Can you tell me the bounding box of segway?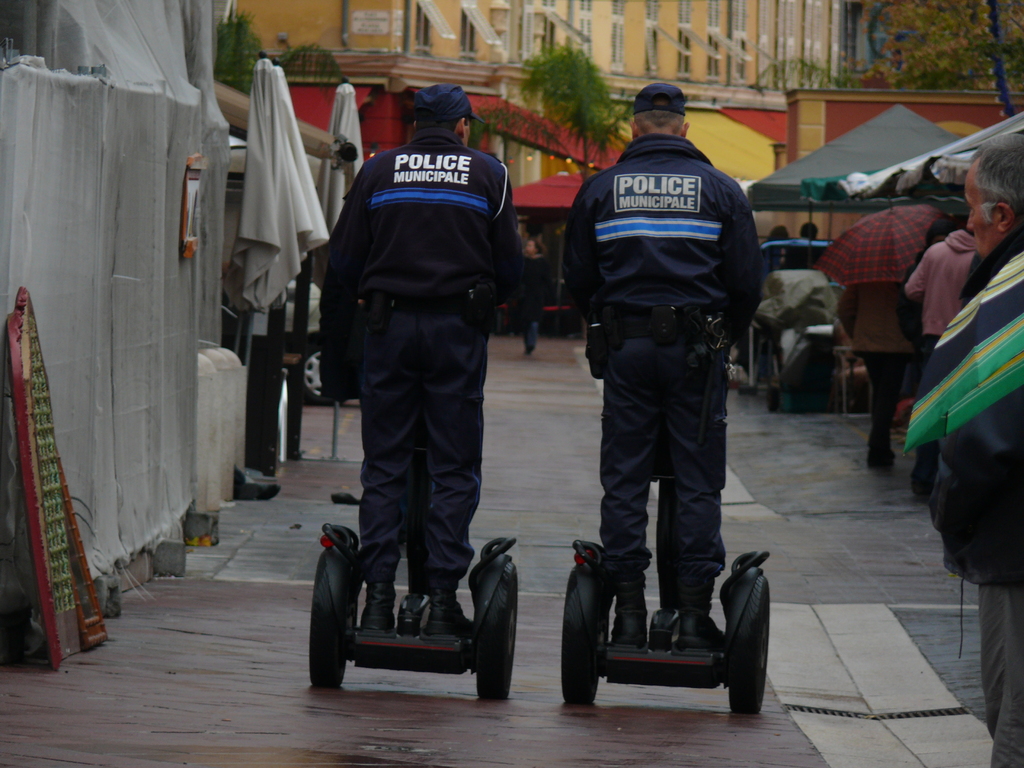
rect(307, 426, 523, 695).
